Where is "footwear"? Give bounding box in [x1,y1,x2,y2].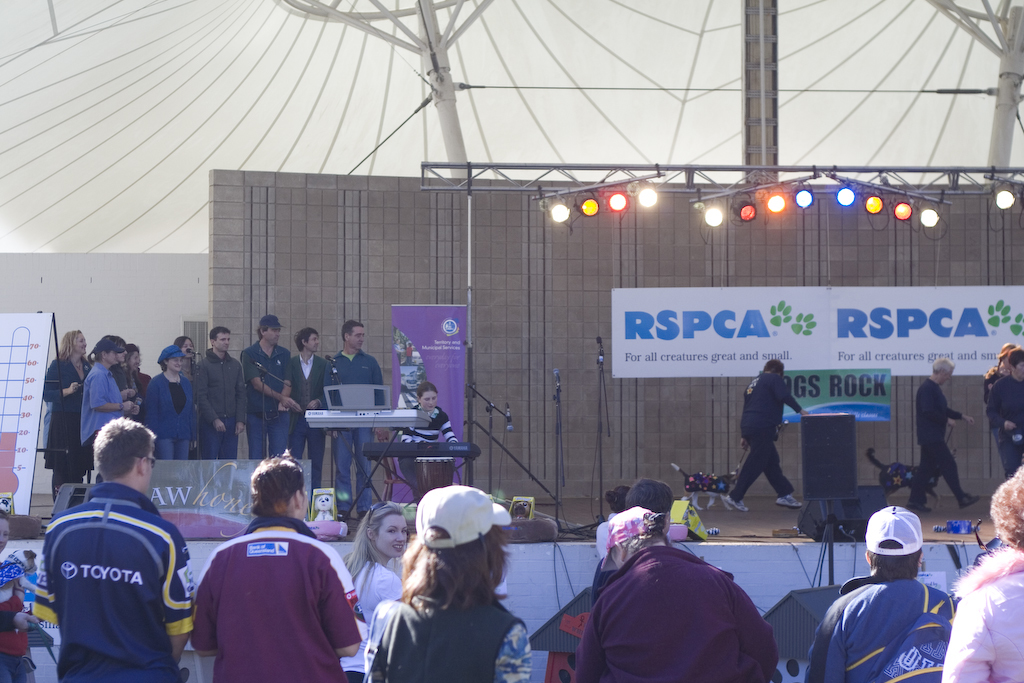
[724,498,748,511].
